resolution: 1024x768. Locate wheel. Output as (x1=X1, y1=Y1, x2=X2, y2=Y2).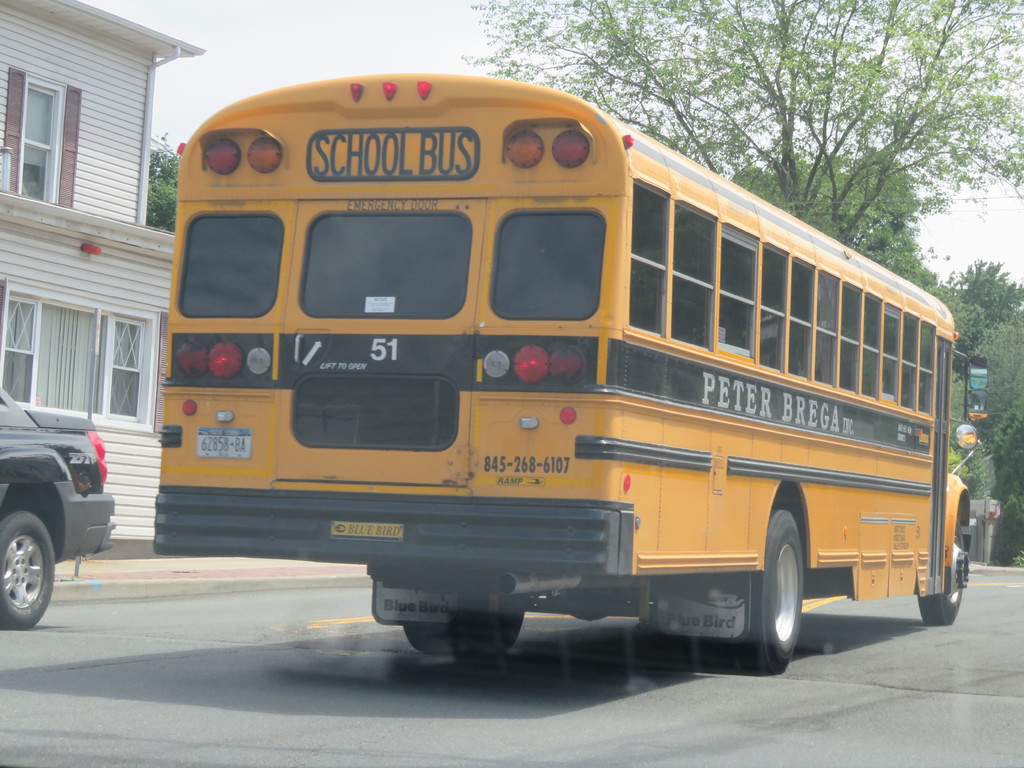
(x1=0, y1=511, x2=60, y2=635).
